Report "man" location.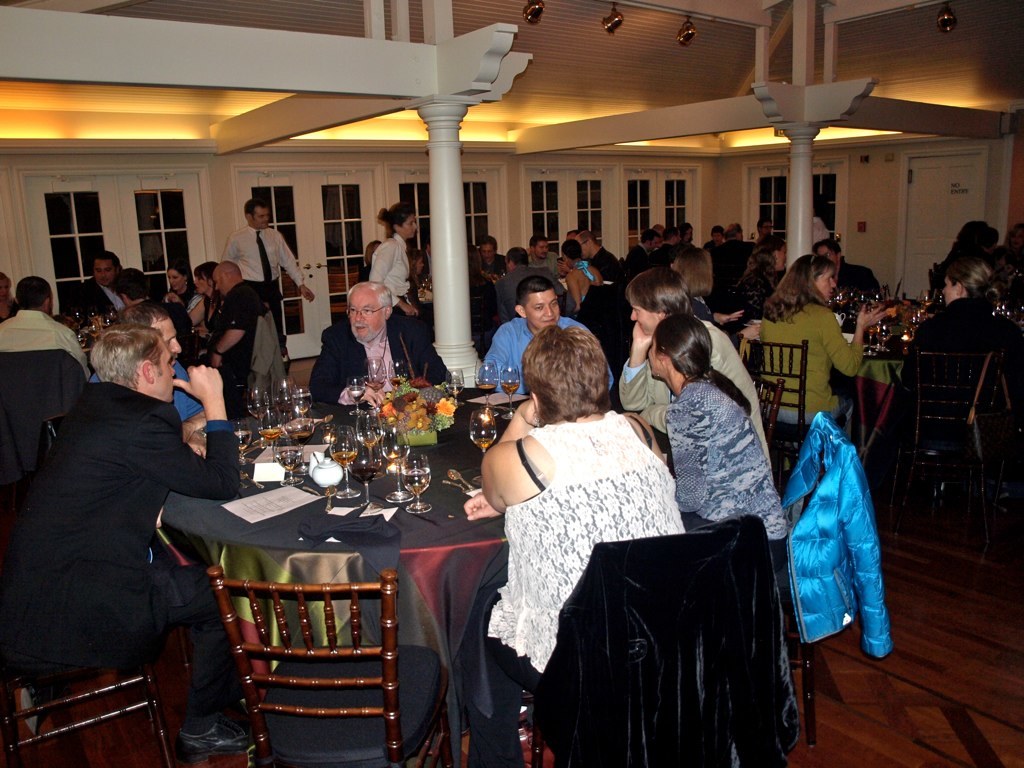
Report: (left=84, top=299, right=206, bottom=457).
